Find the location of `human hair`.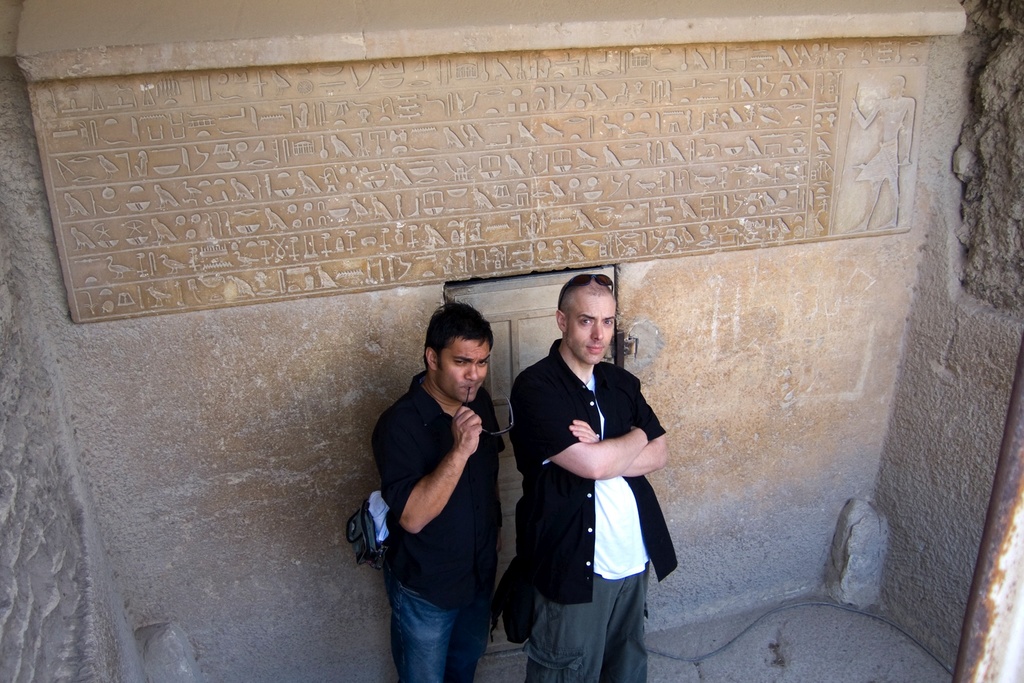
Location: <box>419,300,497,365</box>.
